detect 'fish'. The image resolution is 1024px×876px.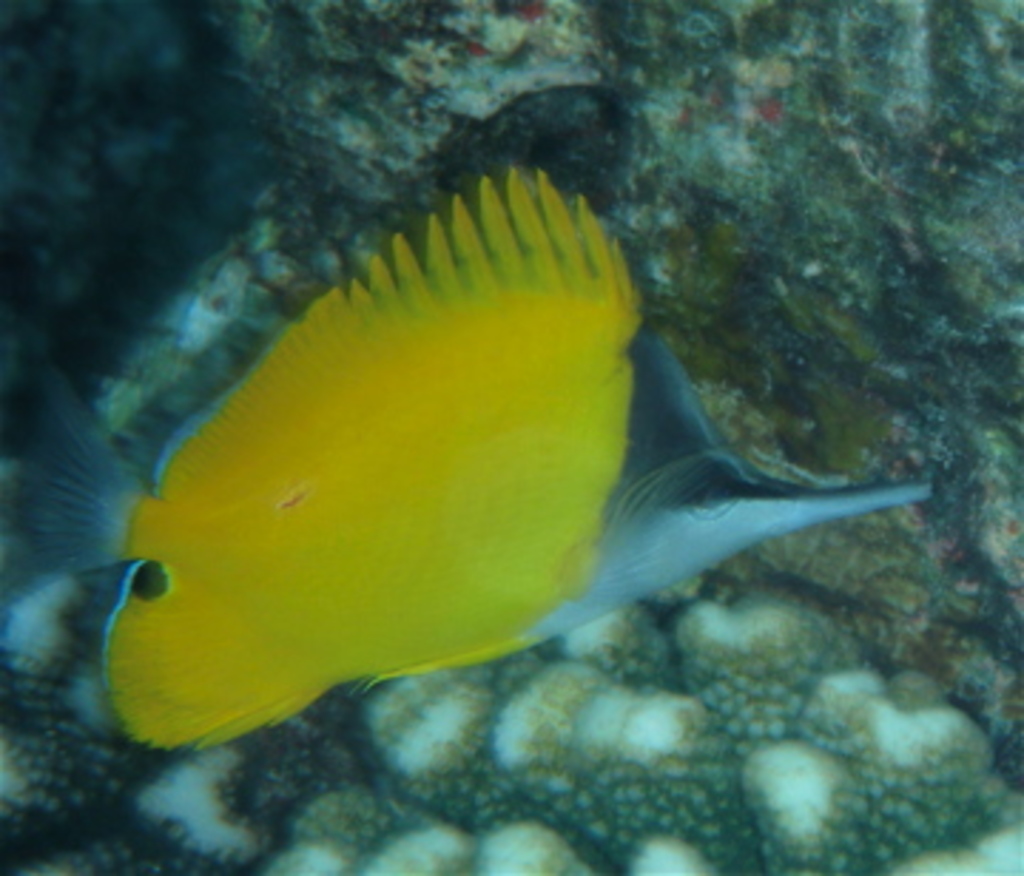
[0,173,930,757].
